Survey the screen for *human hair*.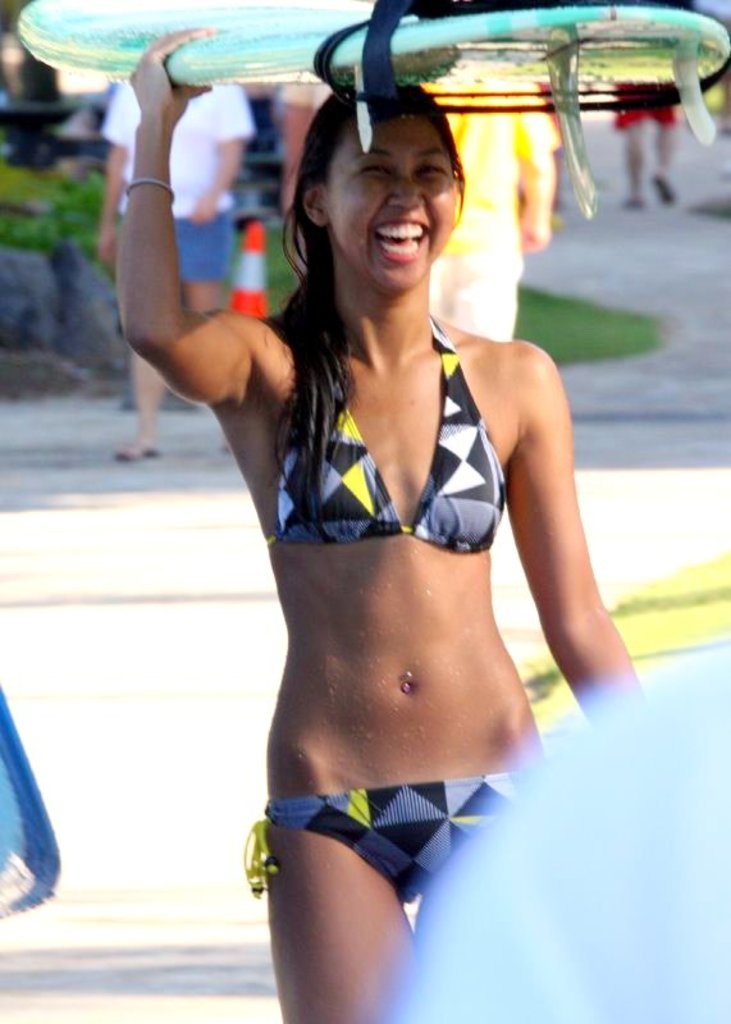
Survey found: box(266, 82, 465, 539).
